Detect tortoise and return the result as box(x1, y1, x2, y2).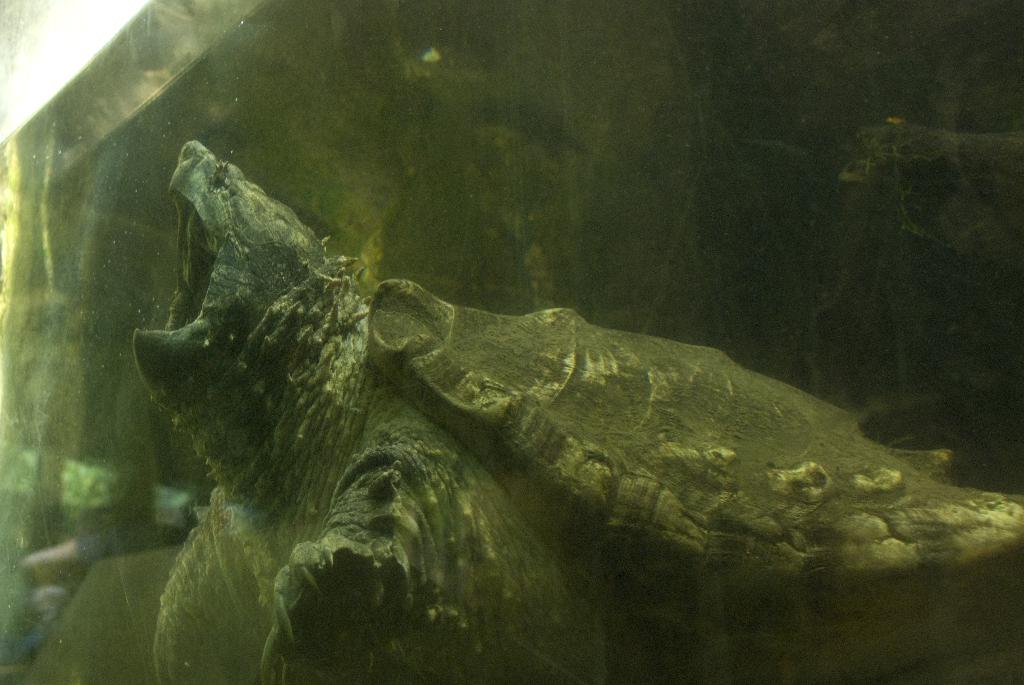
box(129, 141, 1023, 684).
